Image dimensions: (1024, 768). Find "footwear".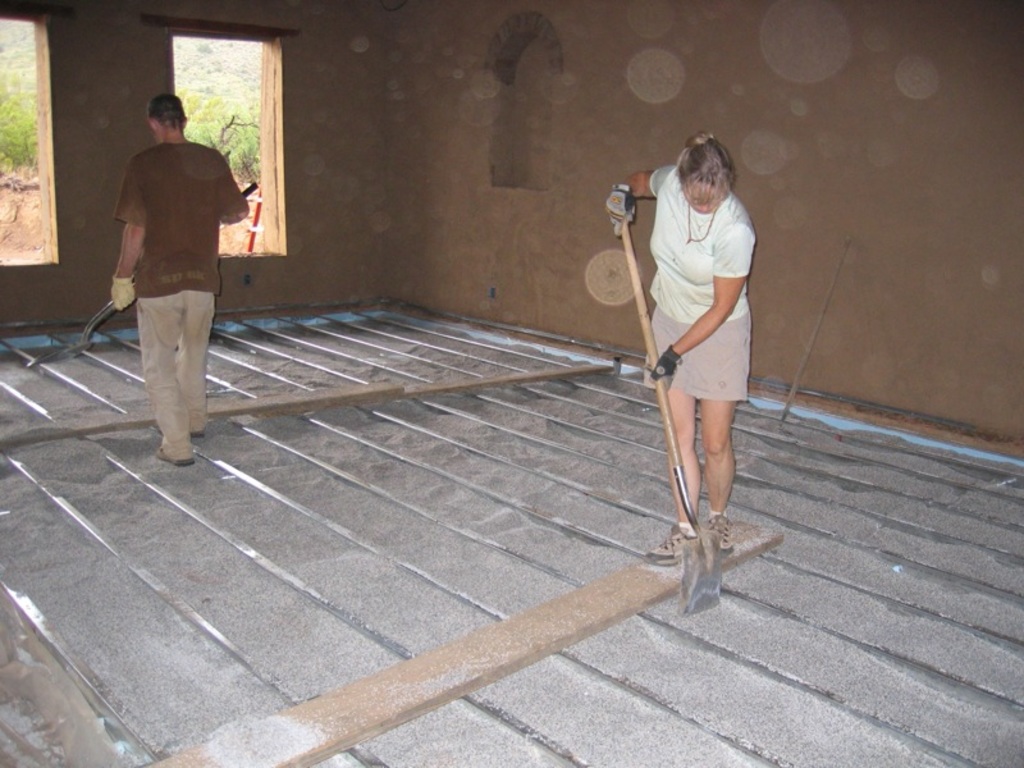
[left=645, top=526, right=696, bottom=563].
